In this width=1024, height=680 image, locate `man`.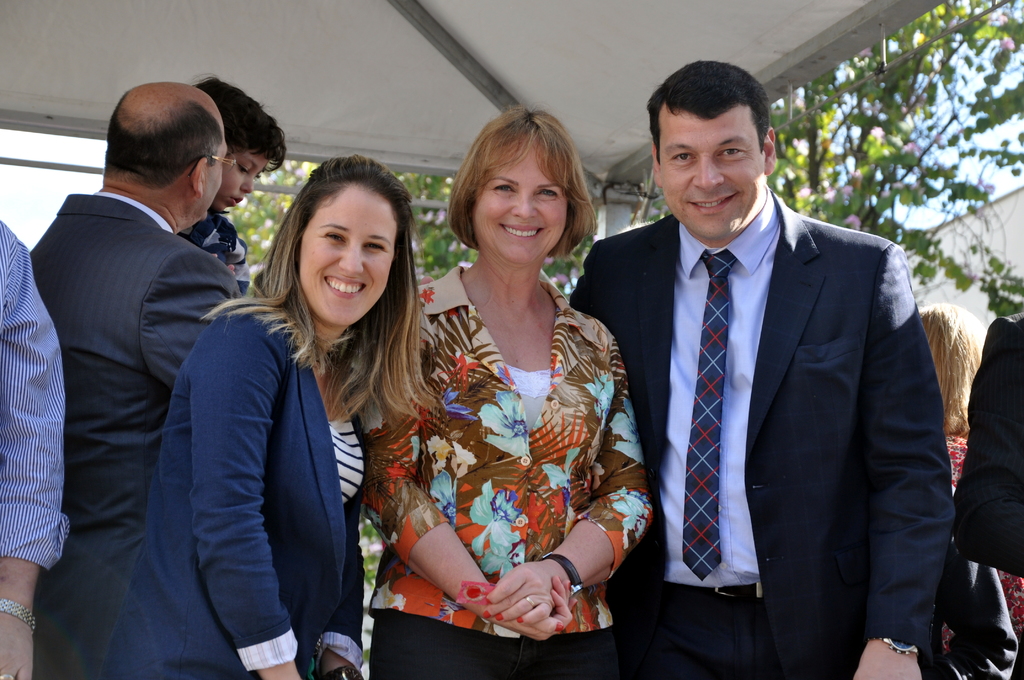
Bounding box: left=561, top=58, right=954, bottom=679.
